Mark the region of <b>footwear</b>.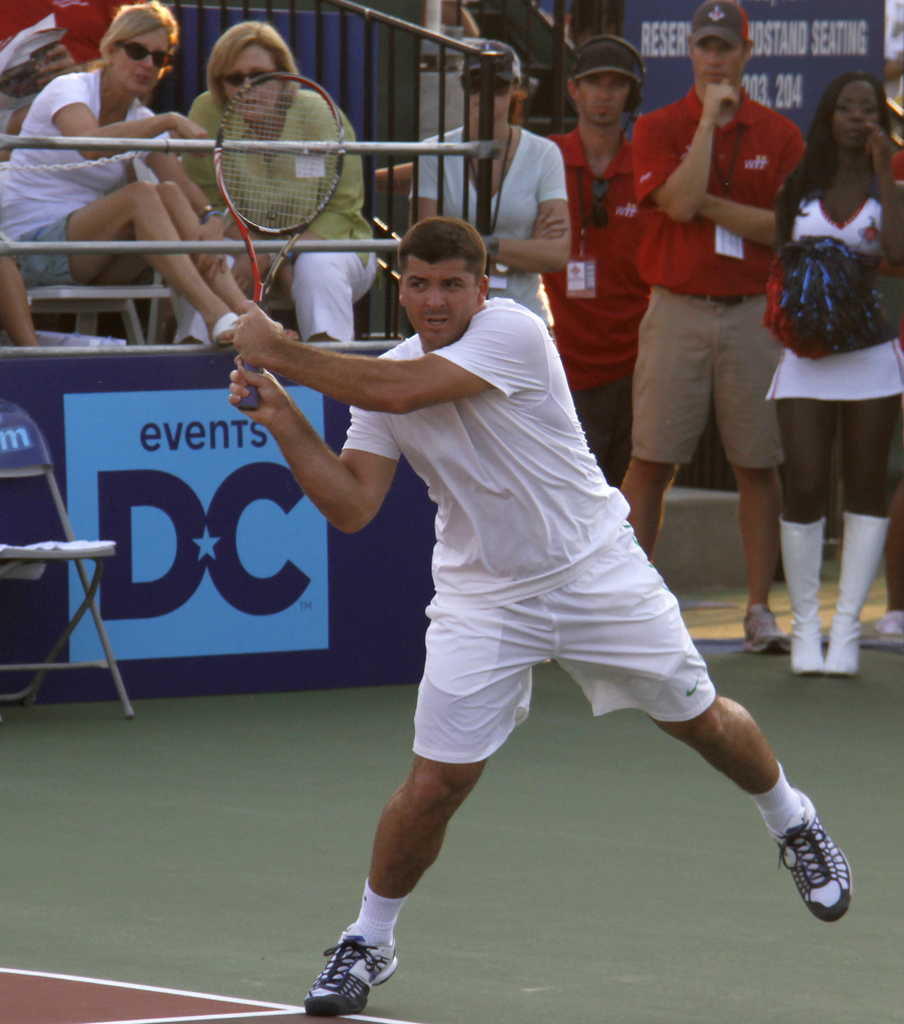
Region: 772, 783, 854, 918.
